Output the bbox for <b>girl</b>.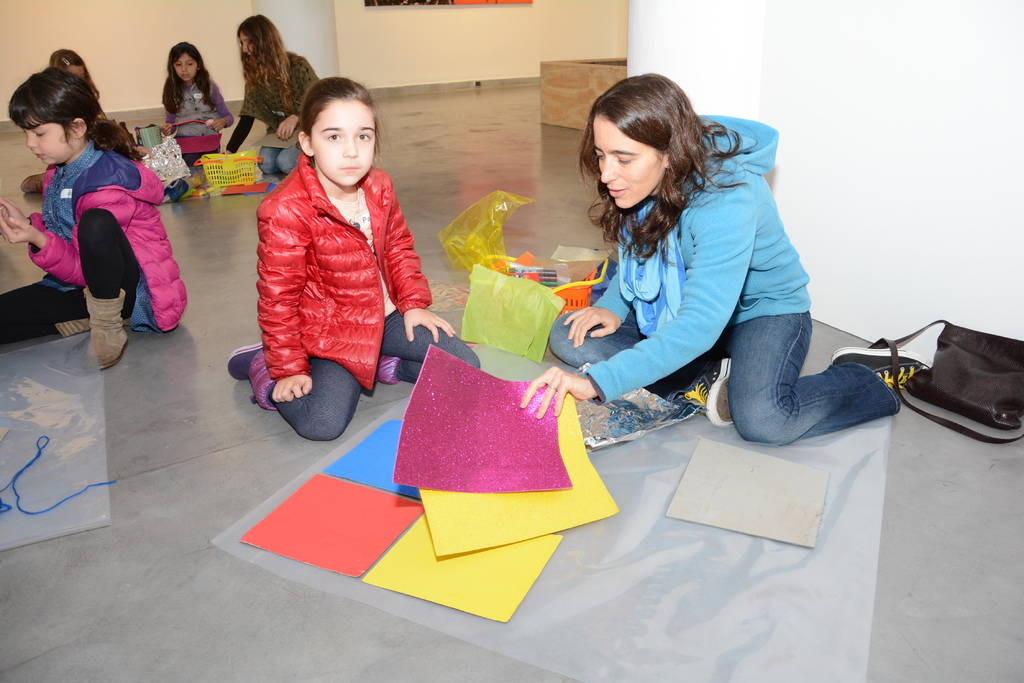
<box>223,13,313,177</box>.
